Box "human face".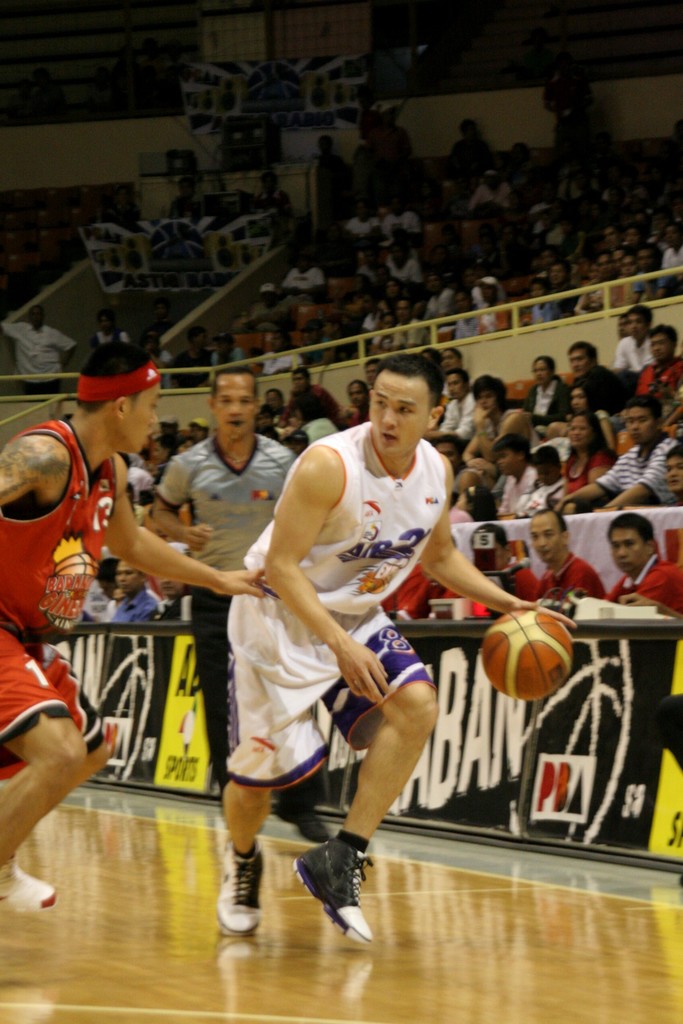
locate(529, 283, 545, 301).
